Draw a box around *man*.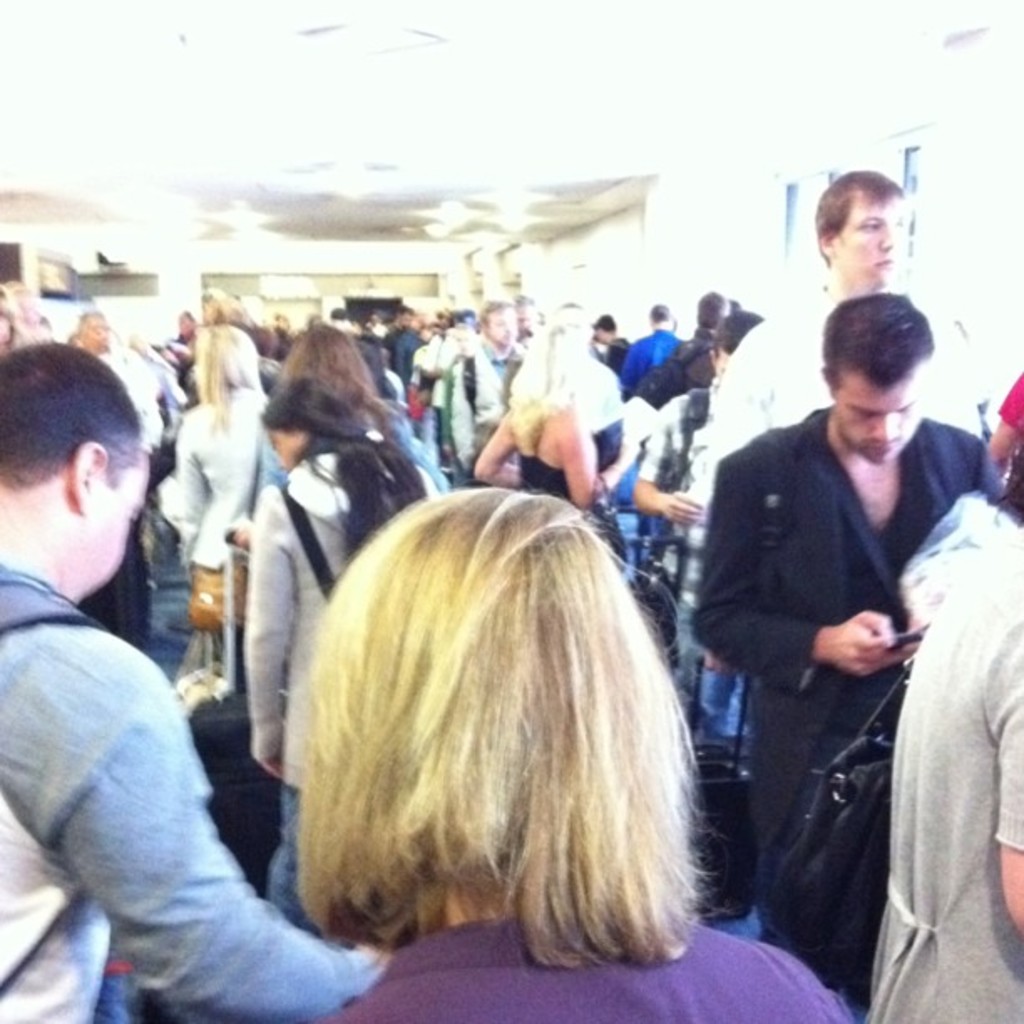
[x1=686, y1=266, x2=986, y2=982].
